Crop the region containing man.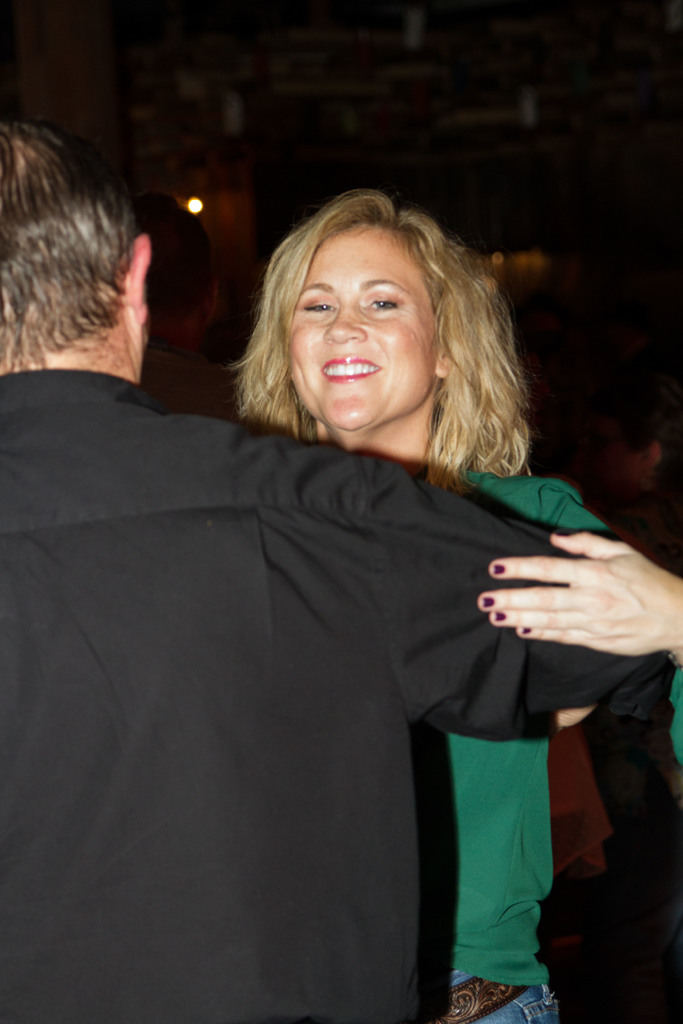
Crop region: [x1=0, y1=111, x2=682, y2=1023].
